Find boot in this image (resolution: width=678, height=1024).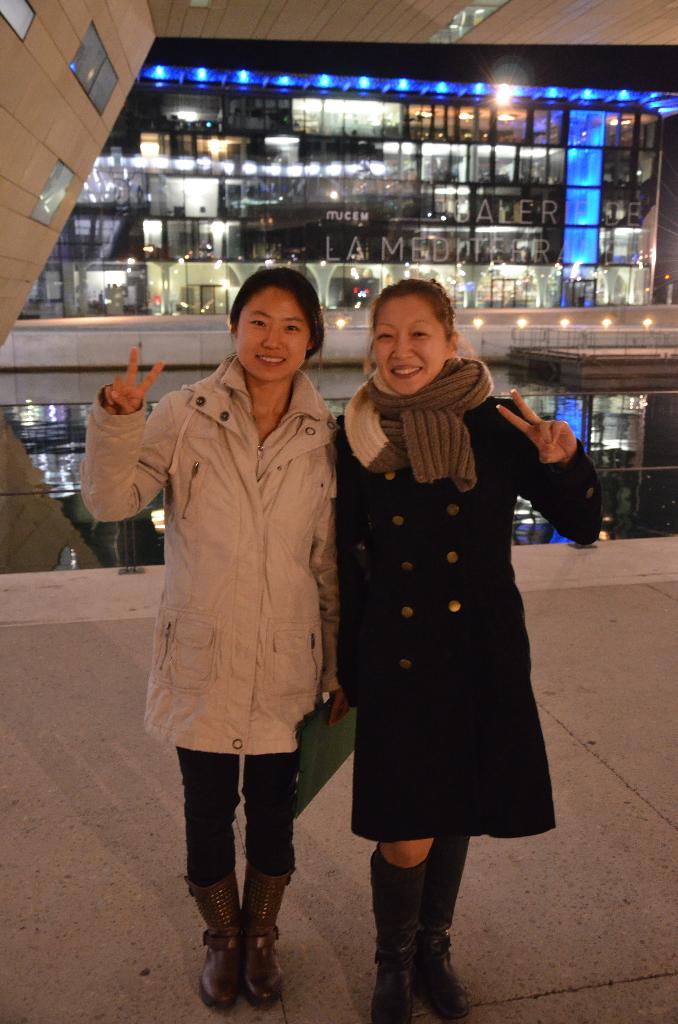
{"left": 238, "top": 869, "right": 283, "bottom": 1007}.
